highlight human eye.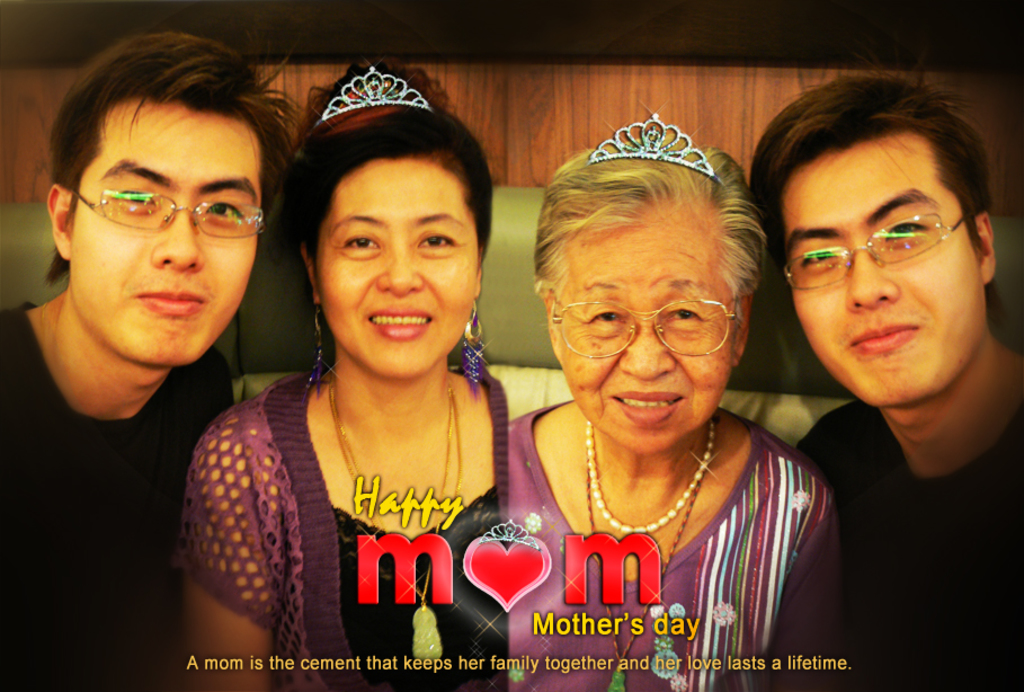
Highlighted region: bbox=(201, 189, 258, 225).
